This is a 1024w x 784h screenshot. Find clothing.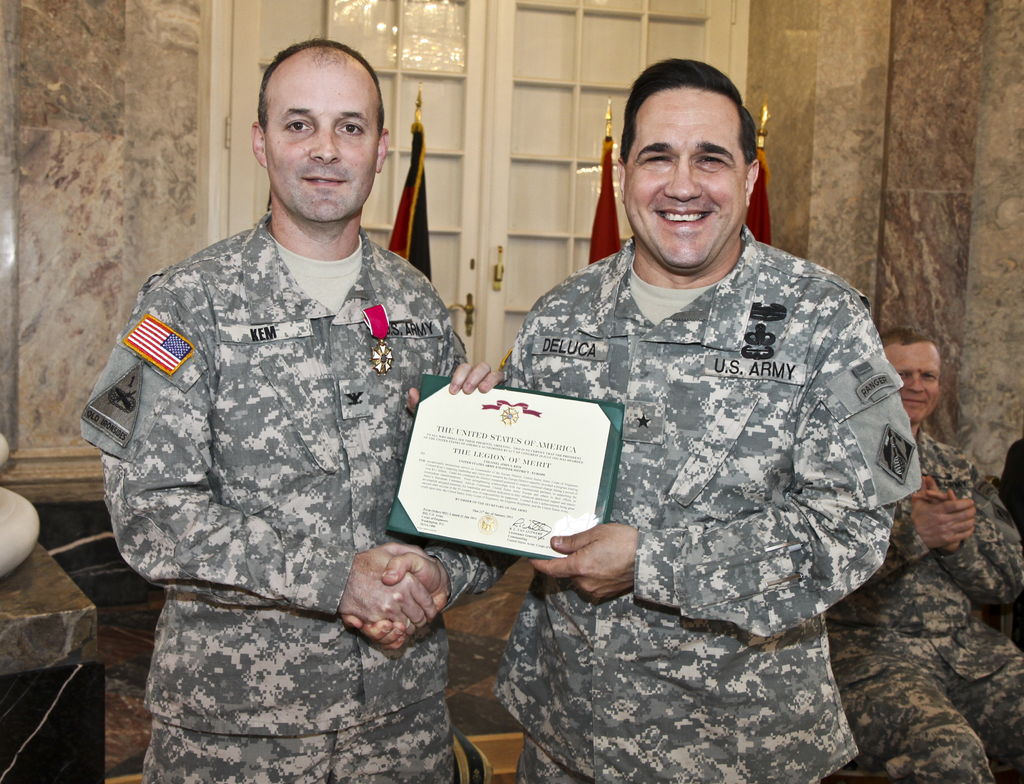
Bounding box: 417, 219, 927, 783.
